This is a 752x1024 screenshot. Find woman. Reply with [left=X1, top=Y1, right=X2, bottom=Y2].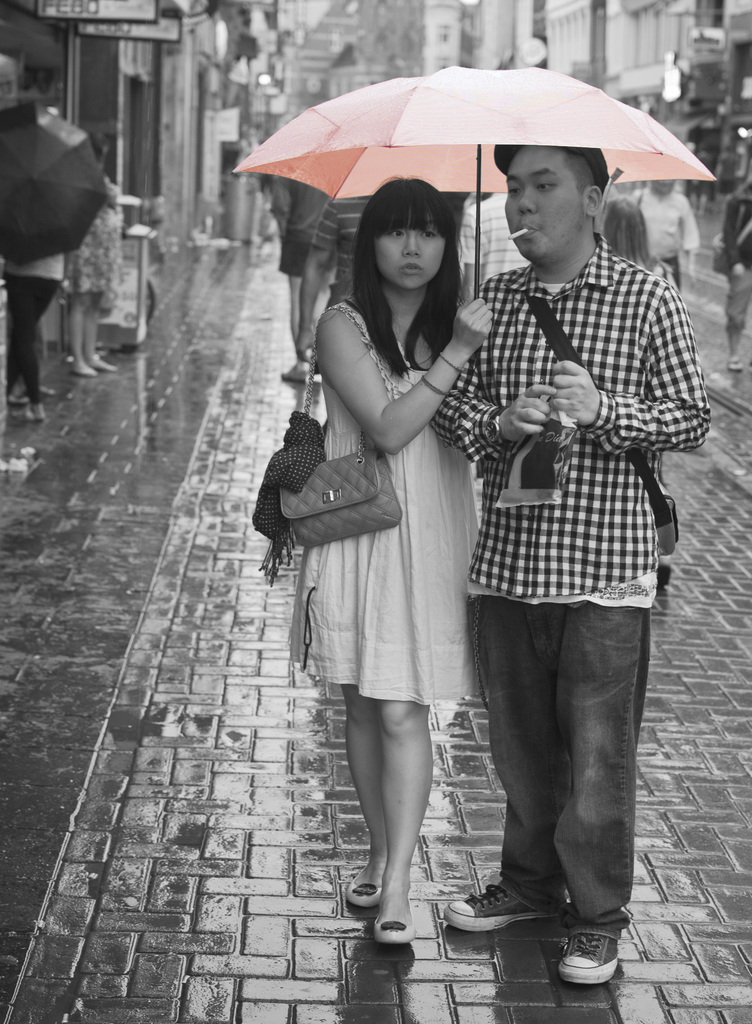
[left=287, top=180, right=500, bottom=958].
